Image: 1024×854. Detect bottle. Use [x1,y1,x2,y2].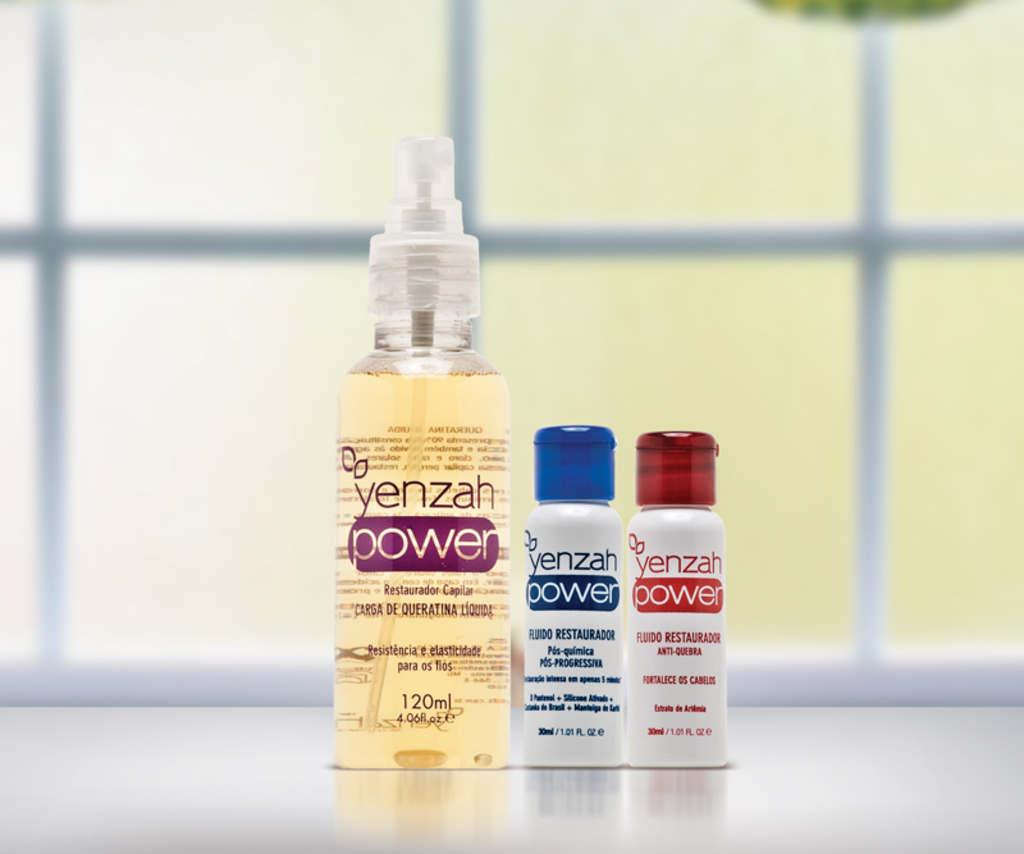
[335,128,509,776].
